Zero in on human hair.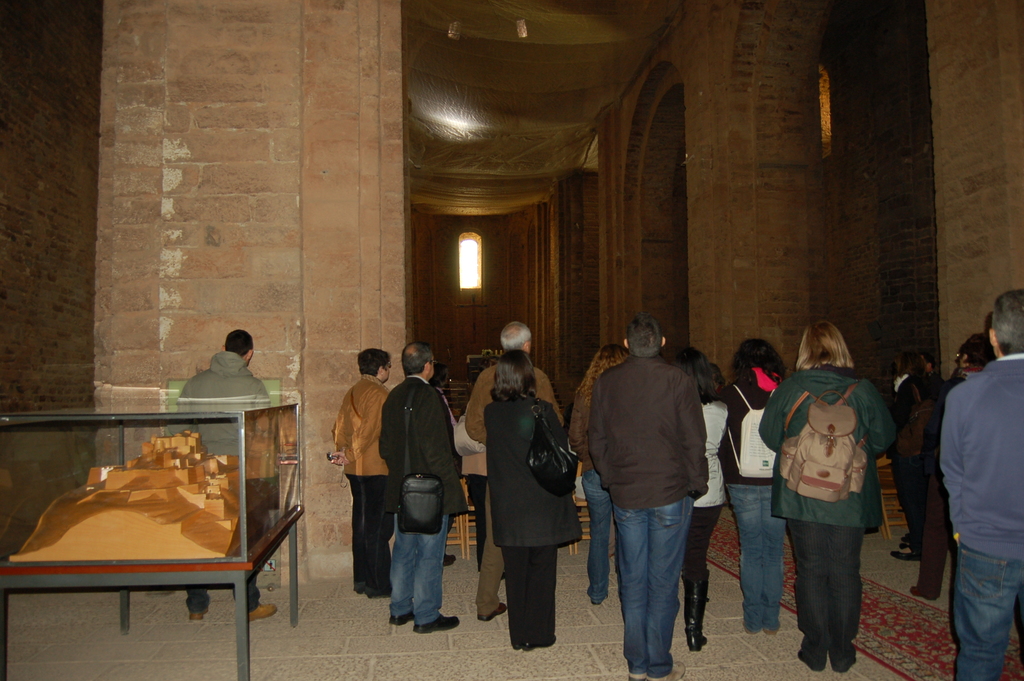
Zeroed in: <bbox>669, 342, 724, 400</bbox>.
